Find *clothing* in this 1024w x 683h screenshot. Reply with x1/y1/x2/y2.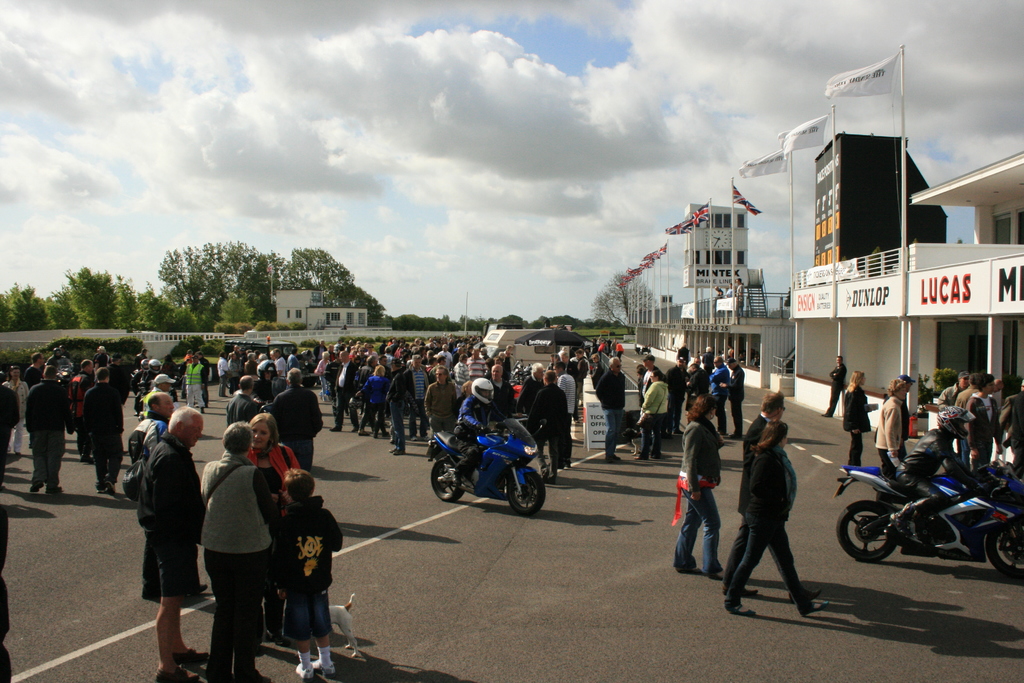
727/446/817/620.
